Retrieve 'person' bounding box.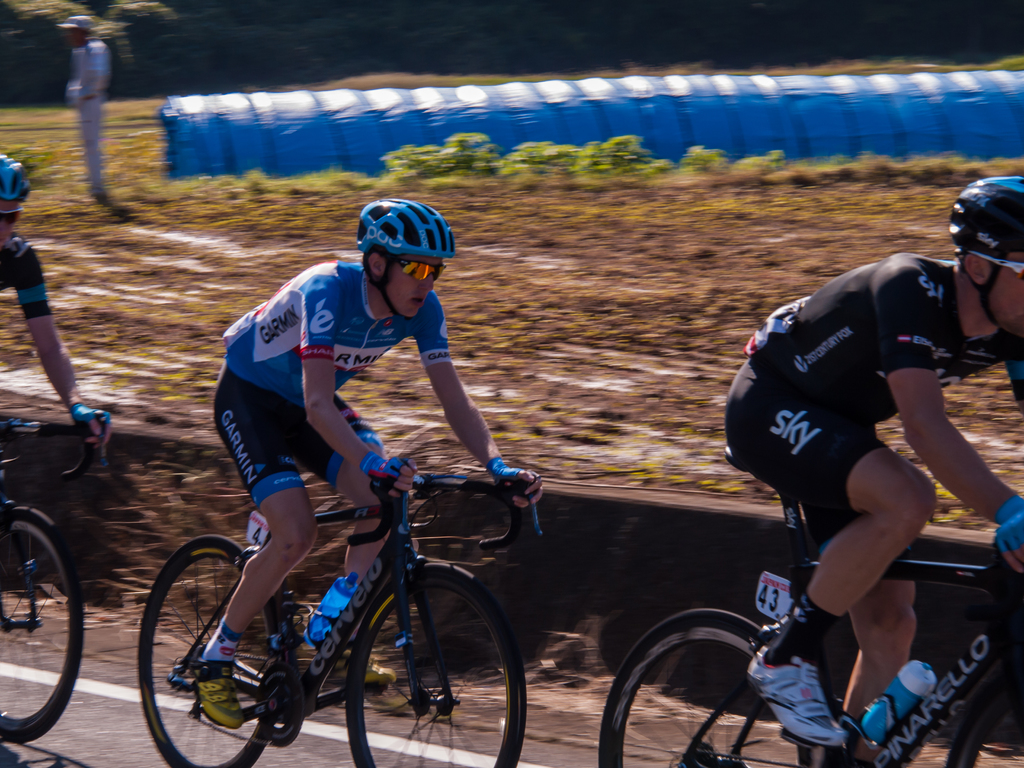
Bounding box: box(0, 157, 116, 539).
